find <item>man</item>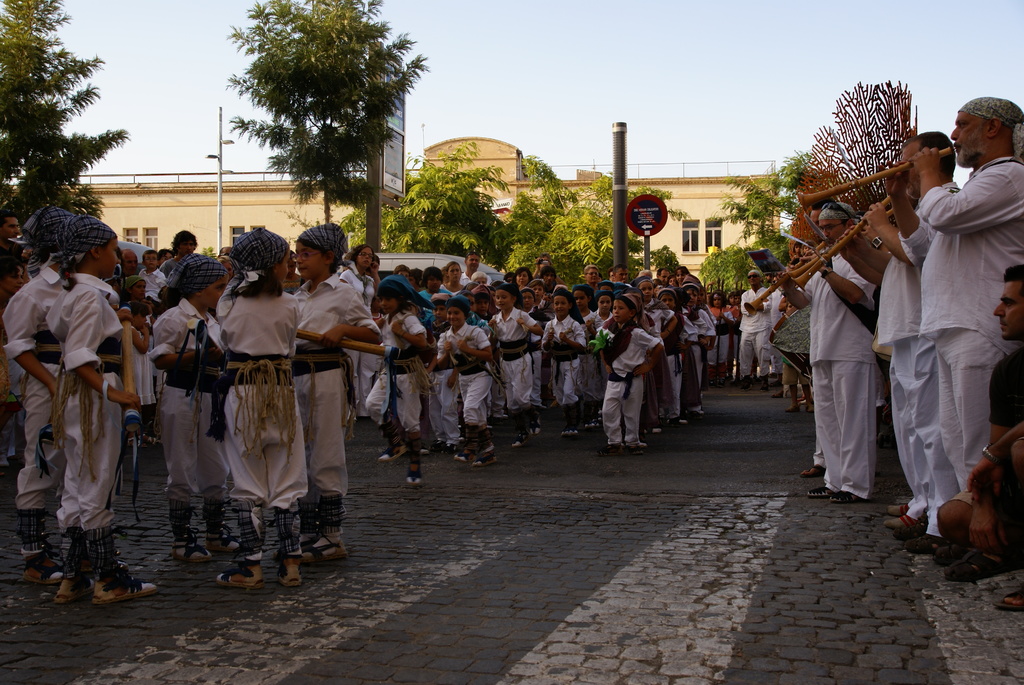
{"x1": 863, "y1": 173, "x2": 924, "y2": 521}
